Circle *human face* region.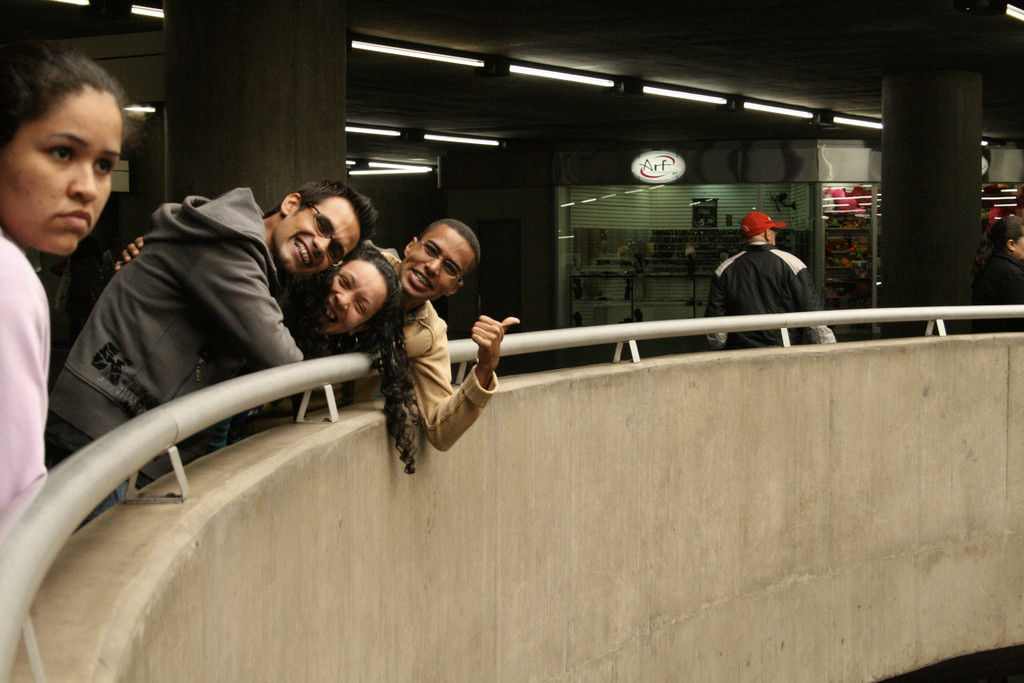
Region: box=[401, 219, 471, 300].
